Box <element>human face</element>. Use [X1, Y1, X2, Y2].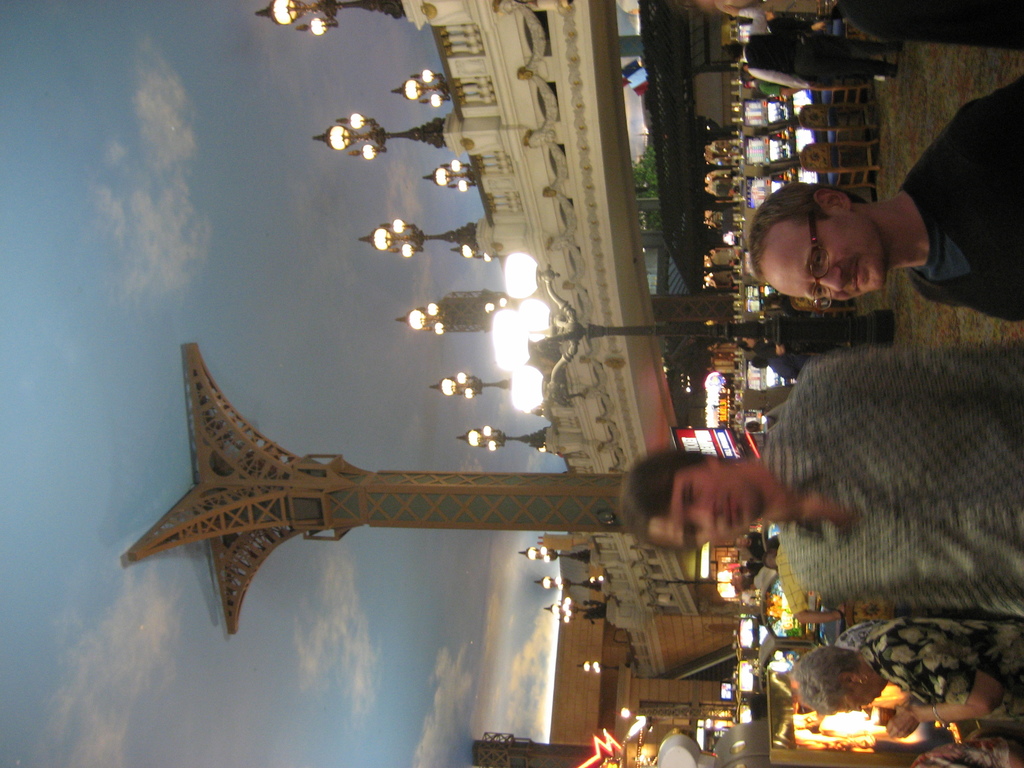
[841, 682, 884, 710].
